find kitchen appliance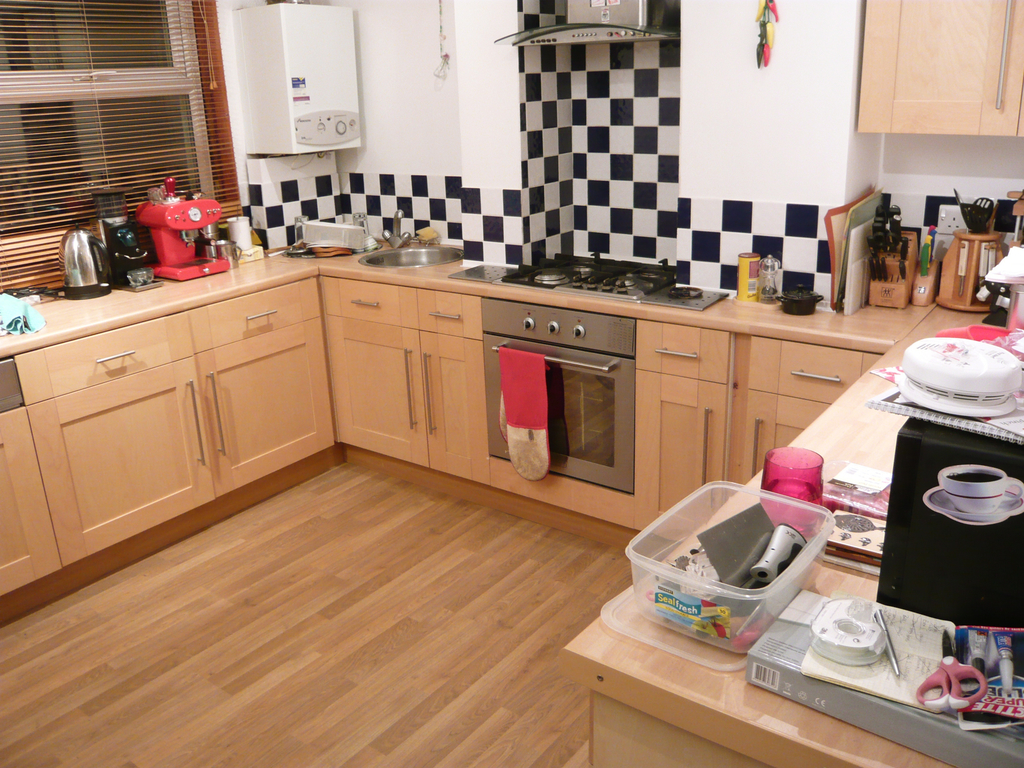
bbox=[474, 294, 627, 490]
